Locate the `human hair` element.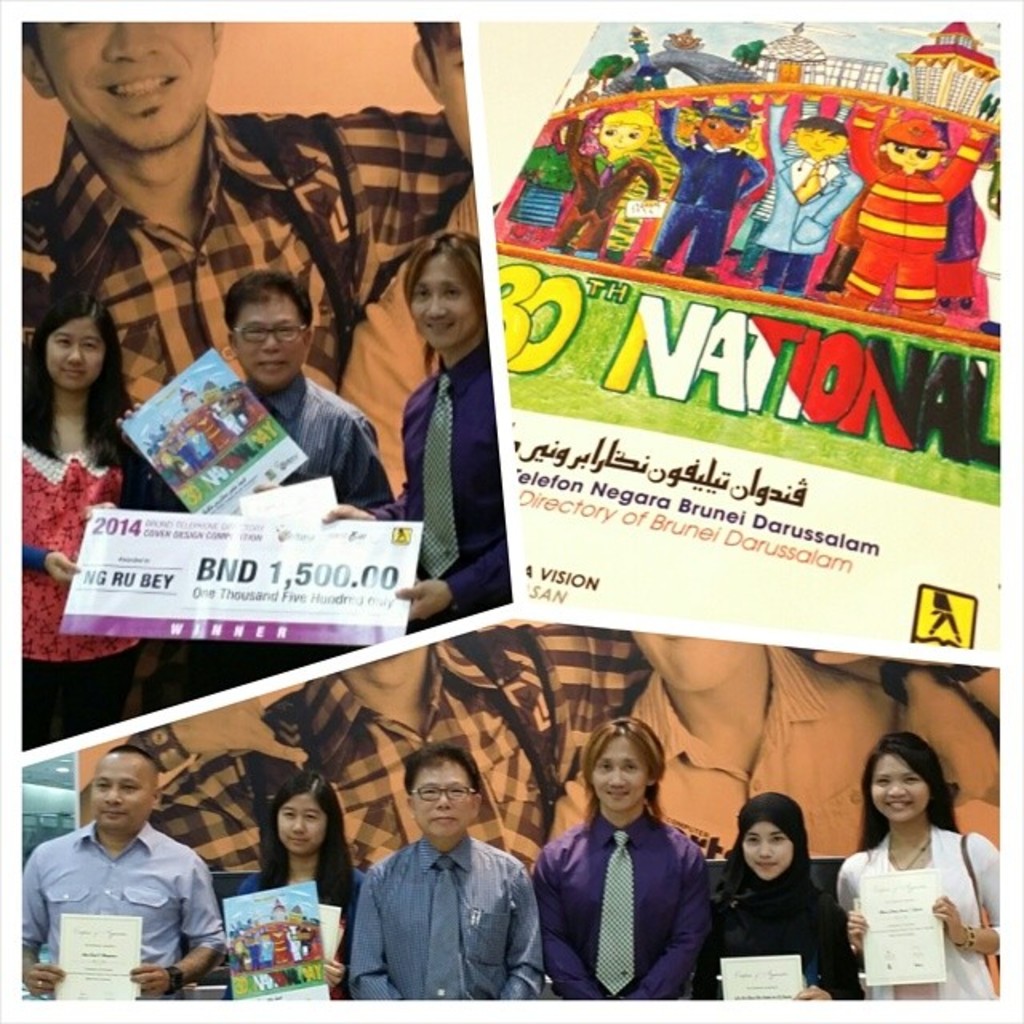
Element bbox: left=790, top=115, right=851, bottom=138.
